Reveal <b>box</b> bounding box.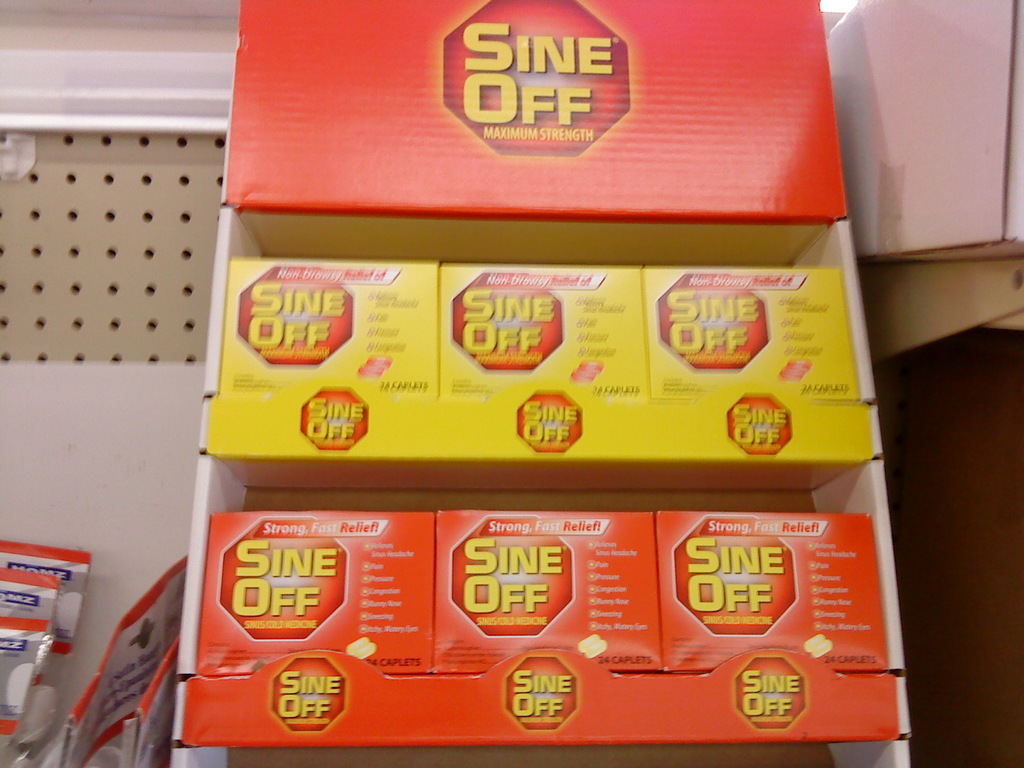
Revealed: <bbox>187, 507, 900, 751</bbox>.
